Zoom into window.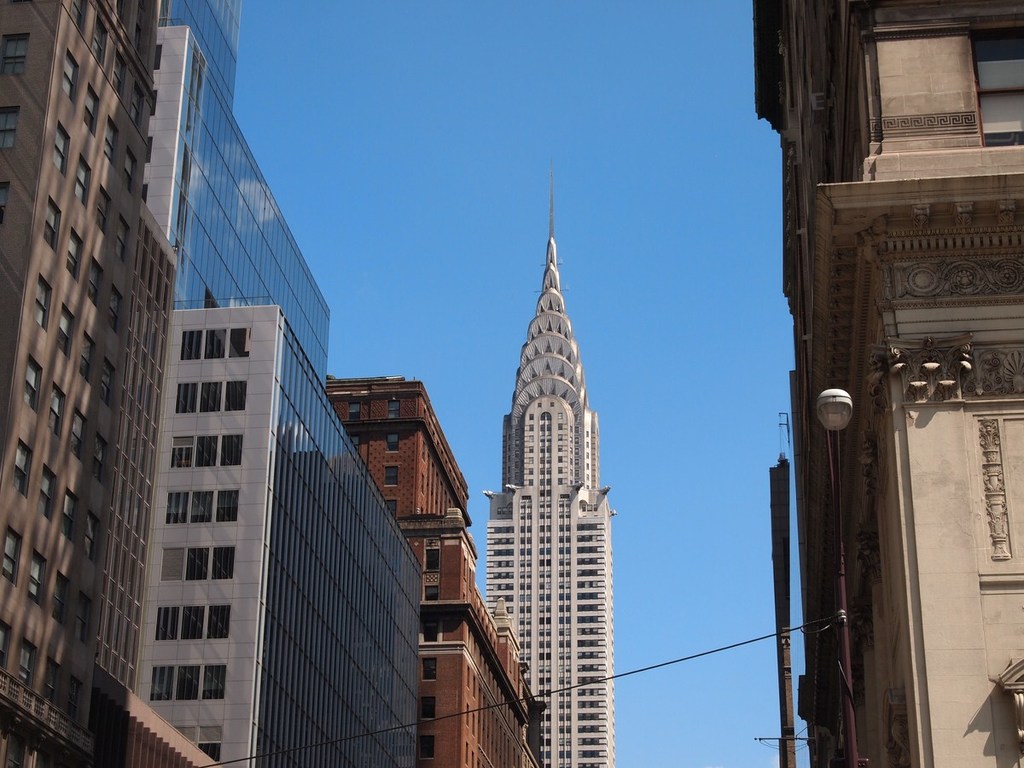
Zoom target: (left=188, top=491, right=209, bottom=521).
